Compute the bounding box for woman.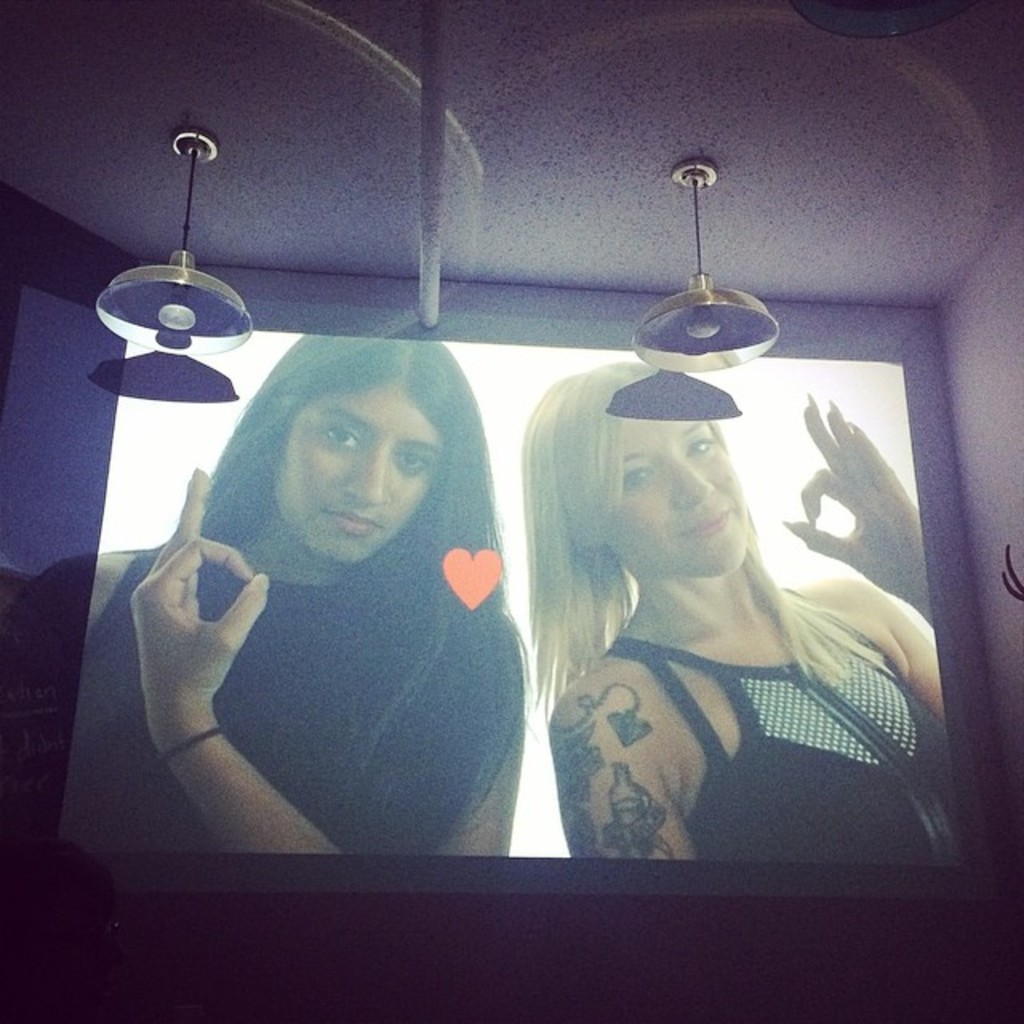
(530,360,934,859).
